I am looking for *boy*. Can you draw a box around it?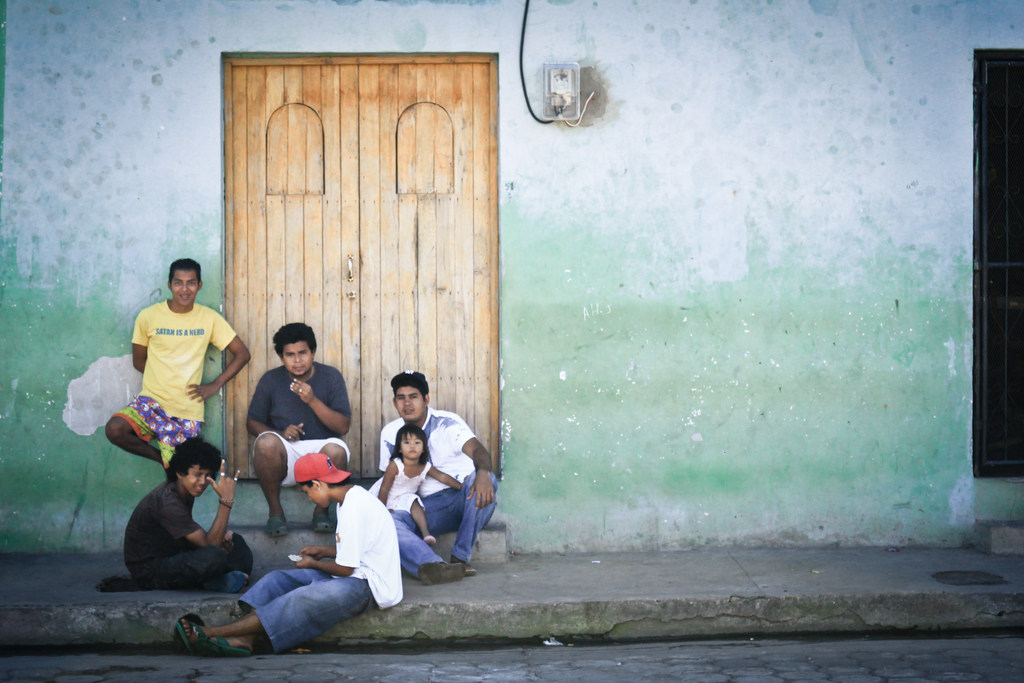
Sure, the bounding box is (191,459,406,657).
